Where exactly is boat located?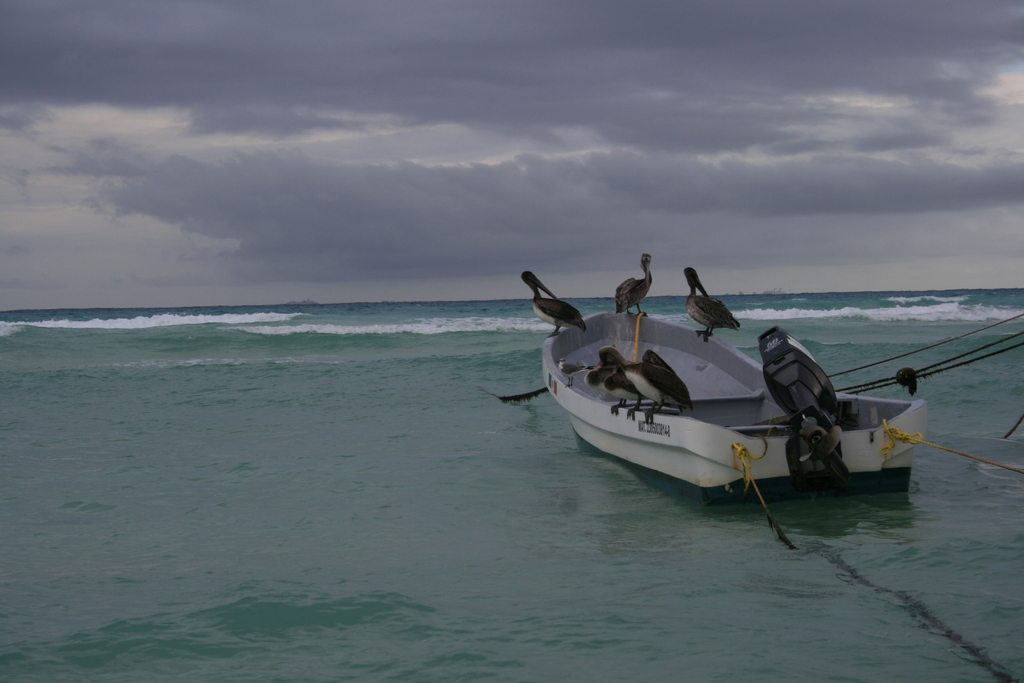
Its bounding box is BBox(504, 268, 958, 513).
